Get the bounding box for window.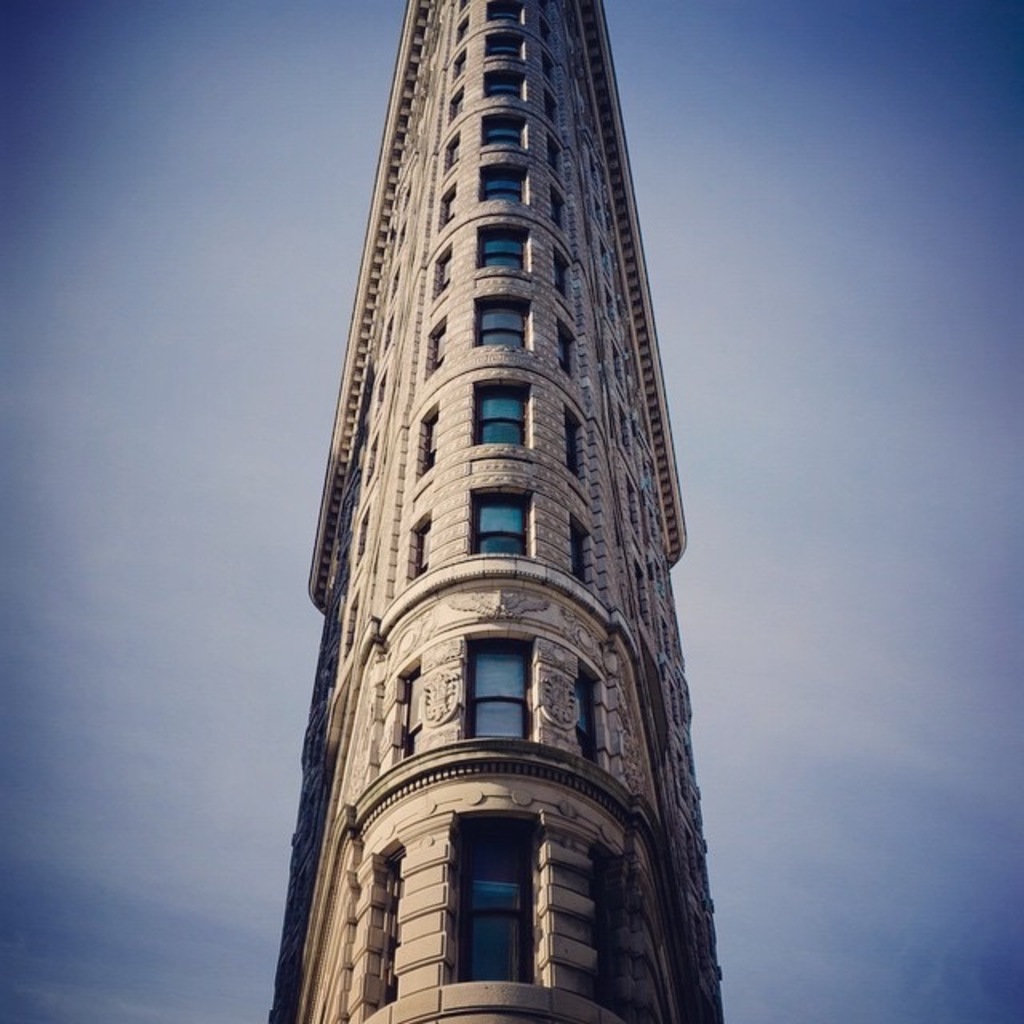
bbox=(541, 93, 554, 120).
